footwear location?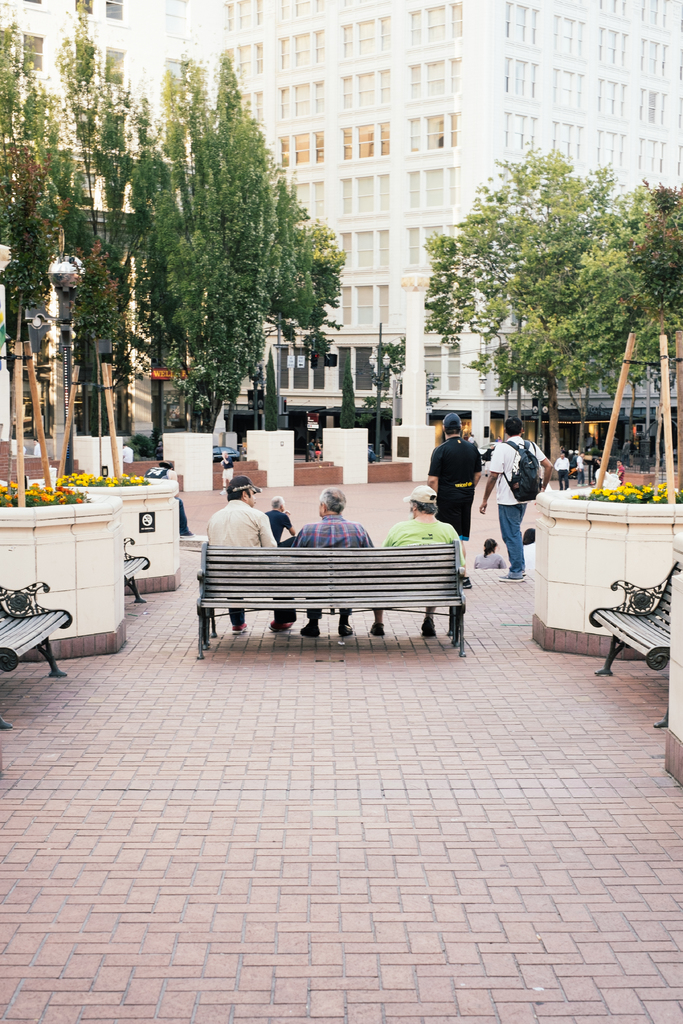
[x1=371, y1=627, x2=385, y2=638]
